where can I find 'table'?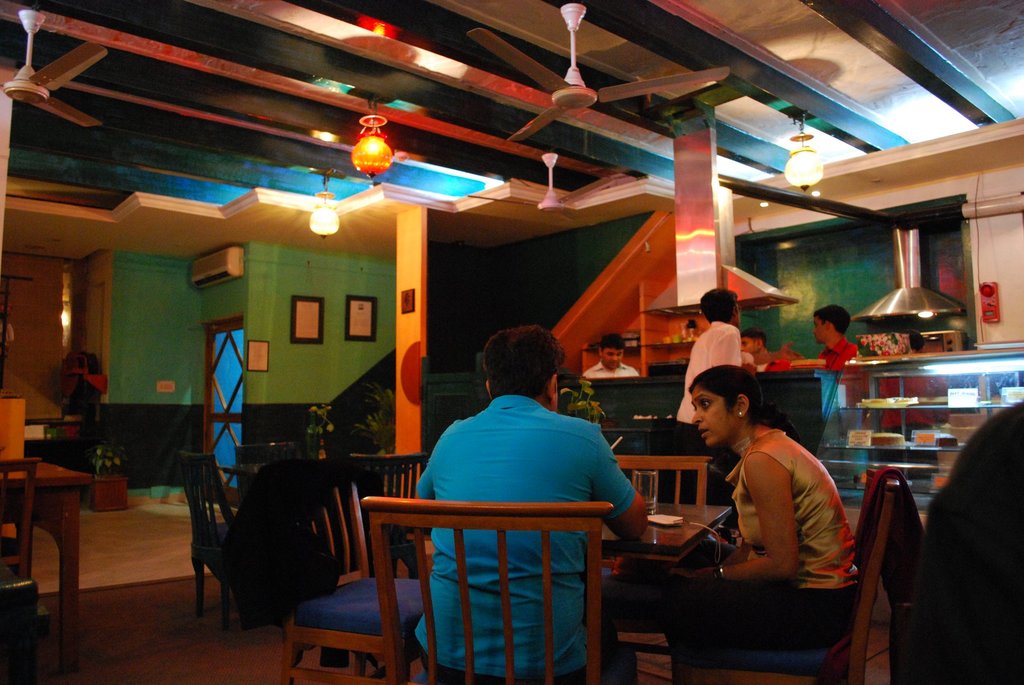
You can find it at <box>609,494,729,566</box>.
